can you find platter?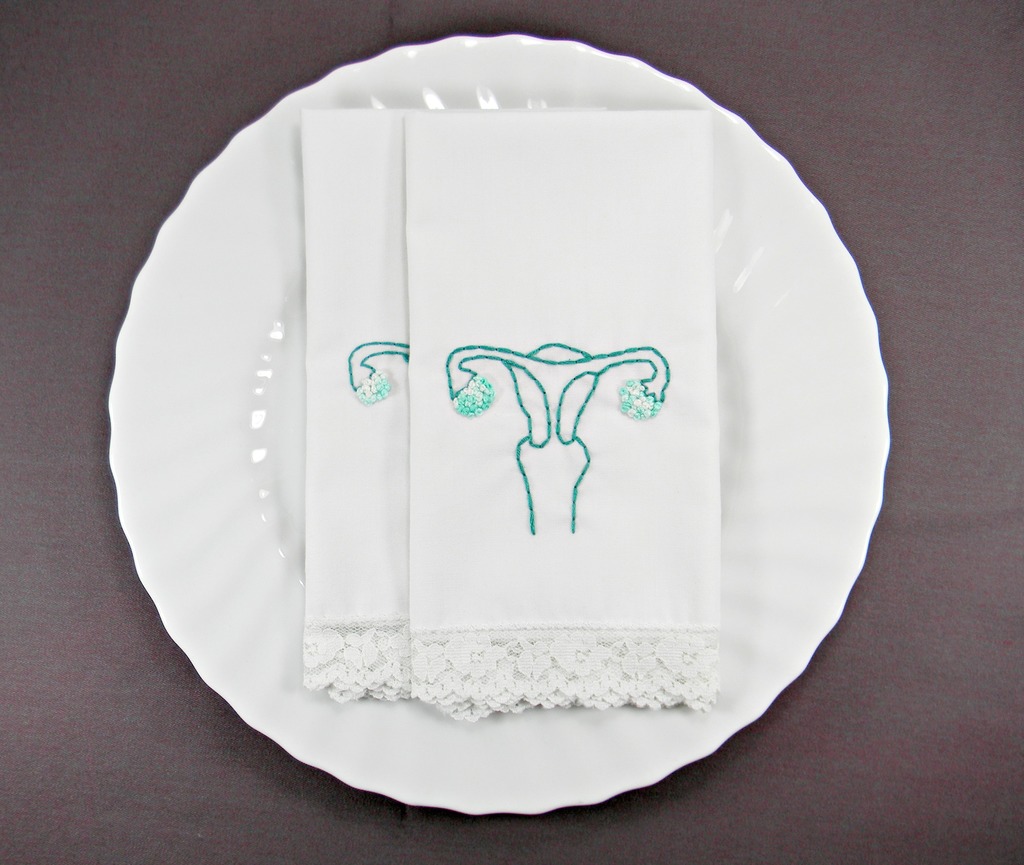
Yes, bounding box: (x1=108, y1=31, x2=888, y2=816).
